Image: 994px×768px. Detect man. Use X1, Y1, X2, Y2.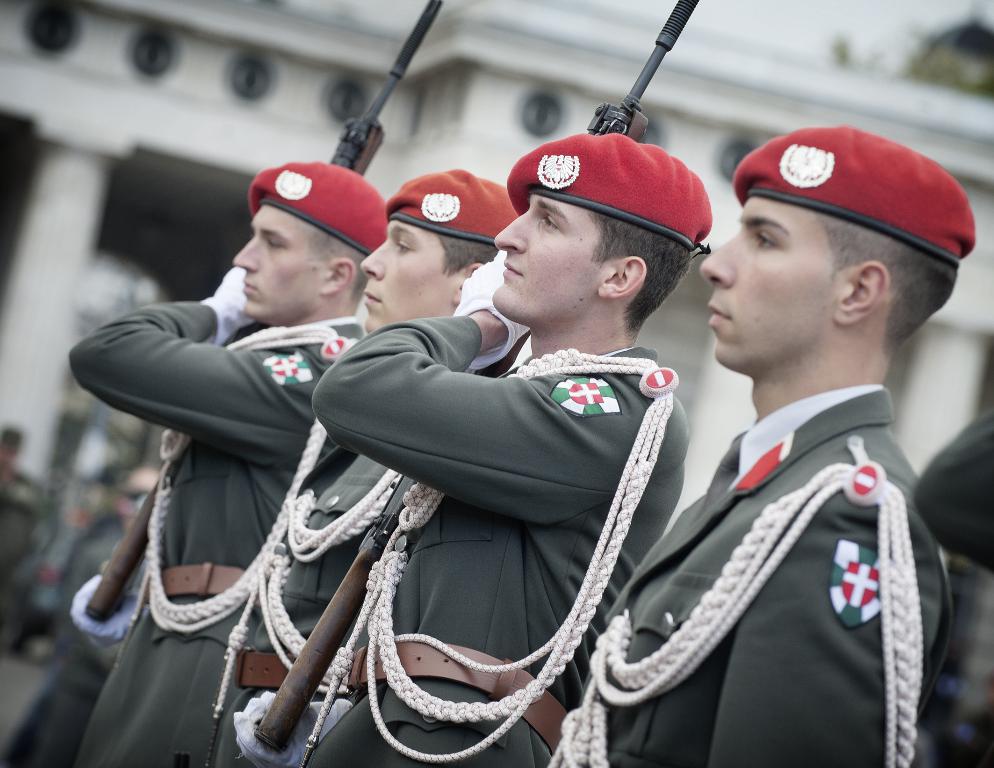
913, 407, 993, 576.
